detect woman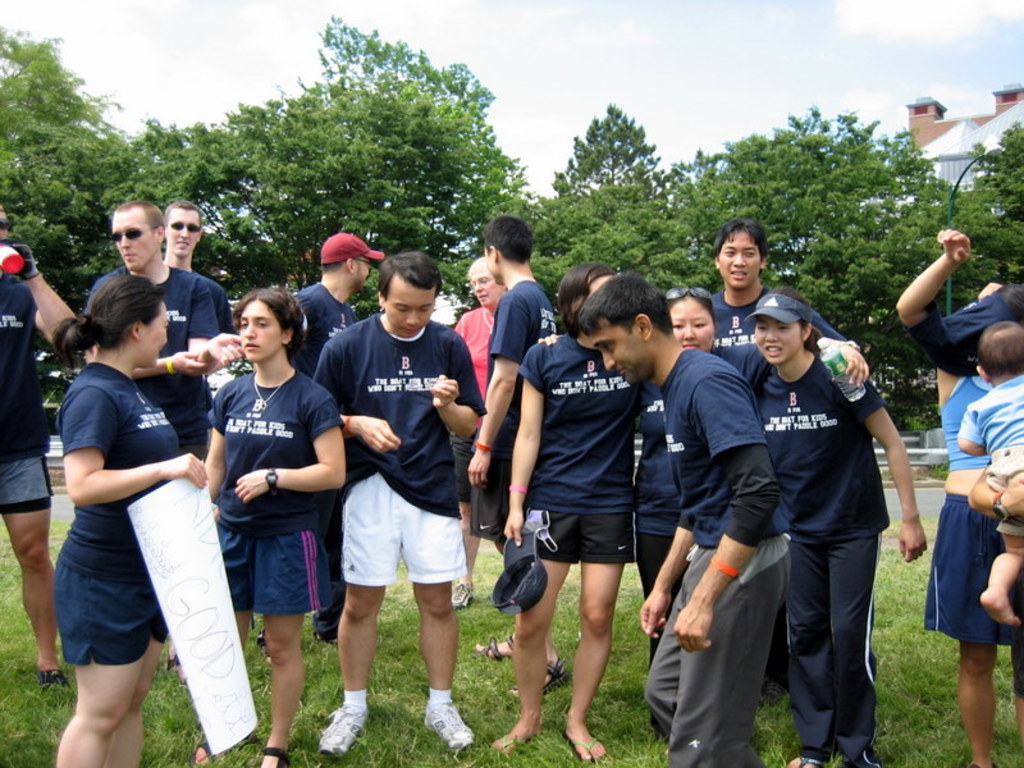
(195,291,344,767)
